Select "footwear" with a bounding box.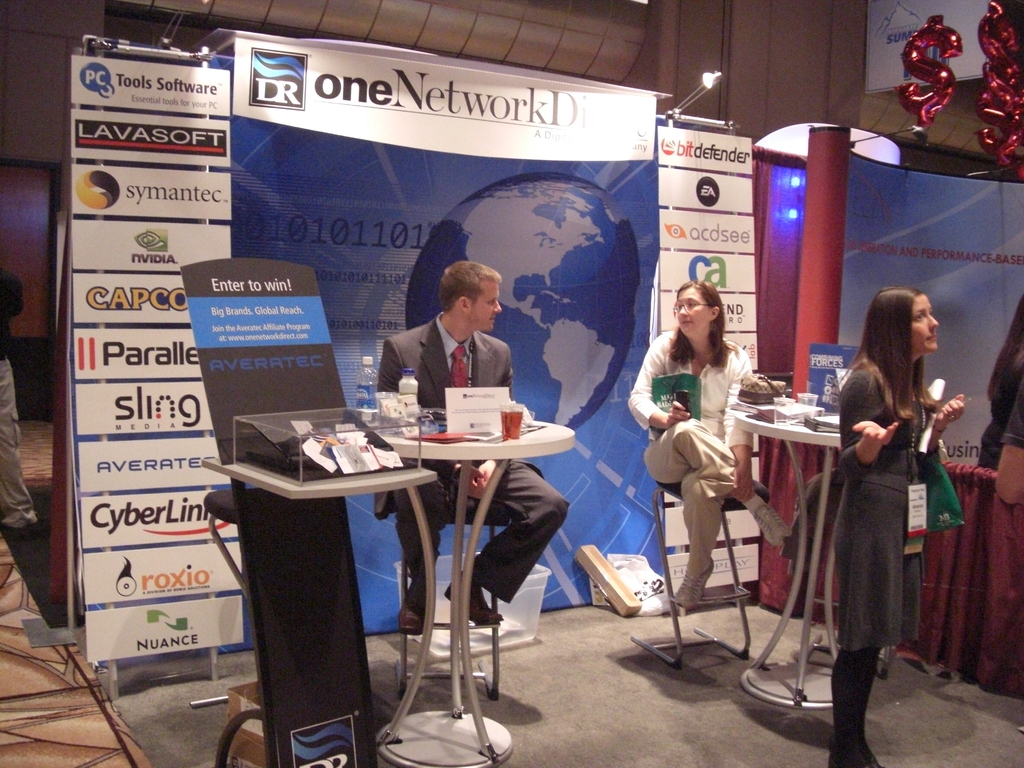
673, 556, 716, 609.
